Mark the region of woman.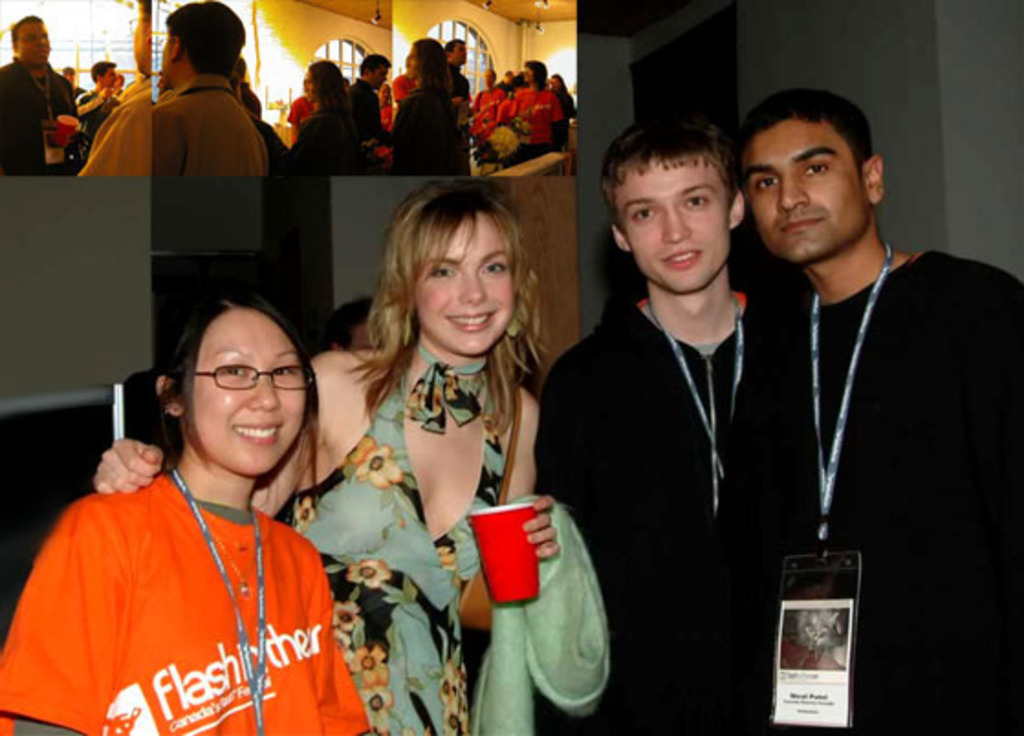
Region: BBox(511, 57, 562, 159).
